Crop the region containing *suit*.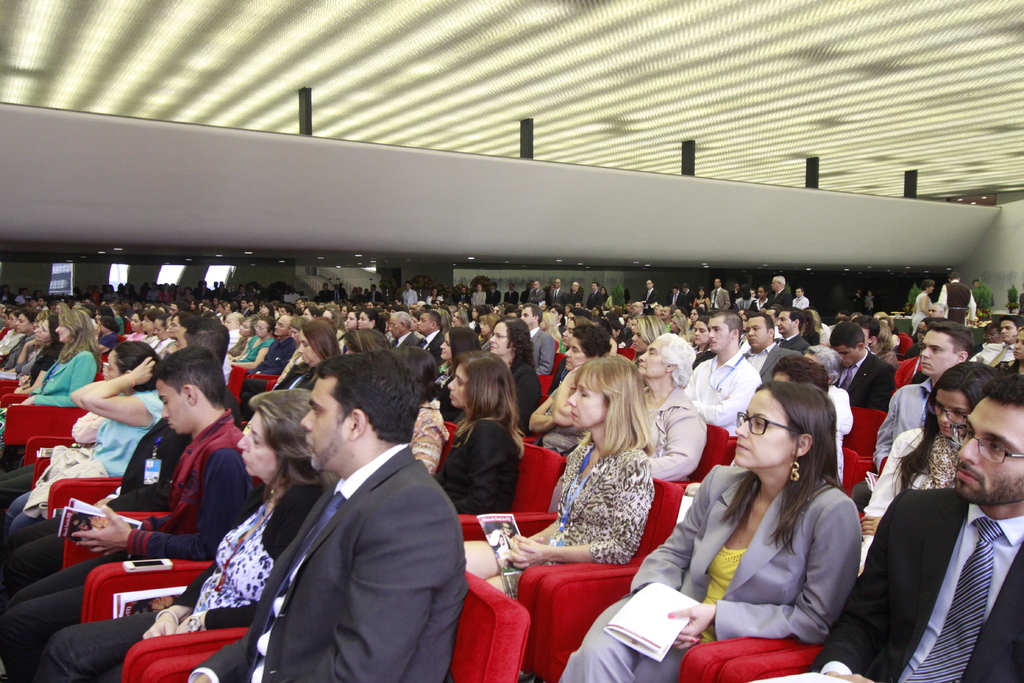
Crop region: (320,290,328,300).
